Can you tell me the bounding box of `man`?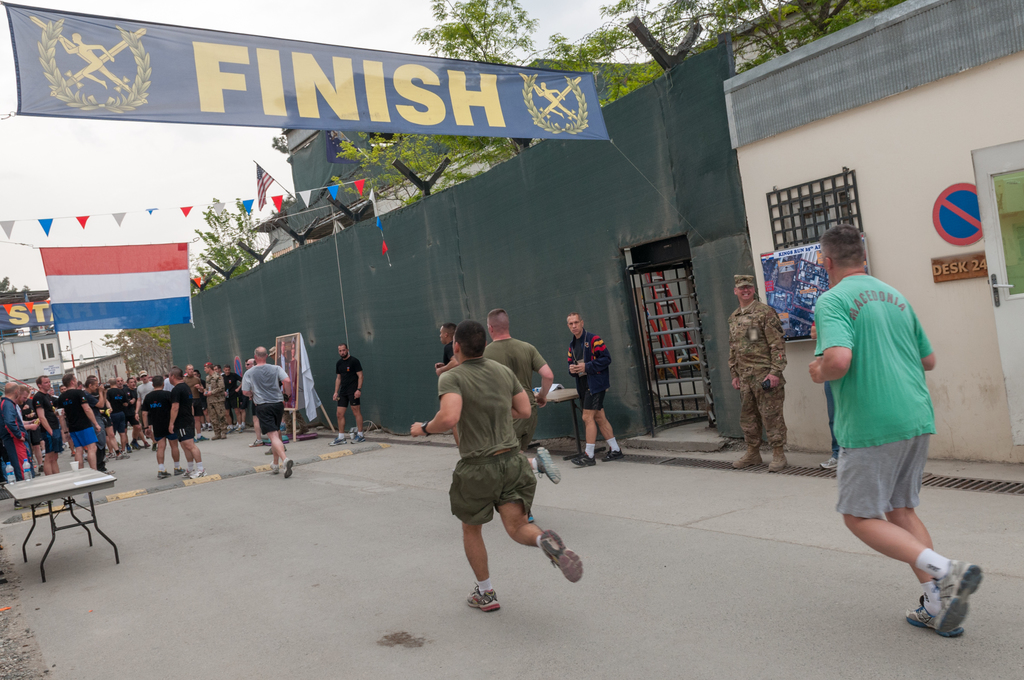
box(21, 391, 36, 421).
